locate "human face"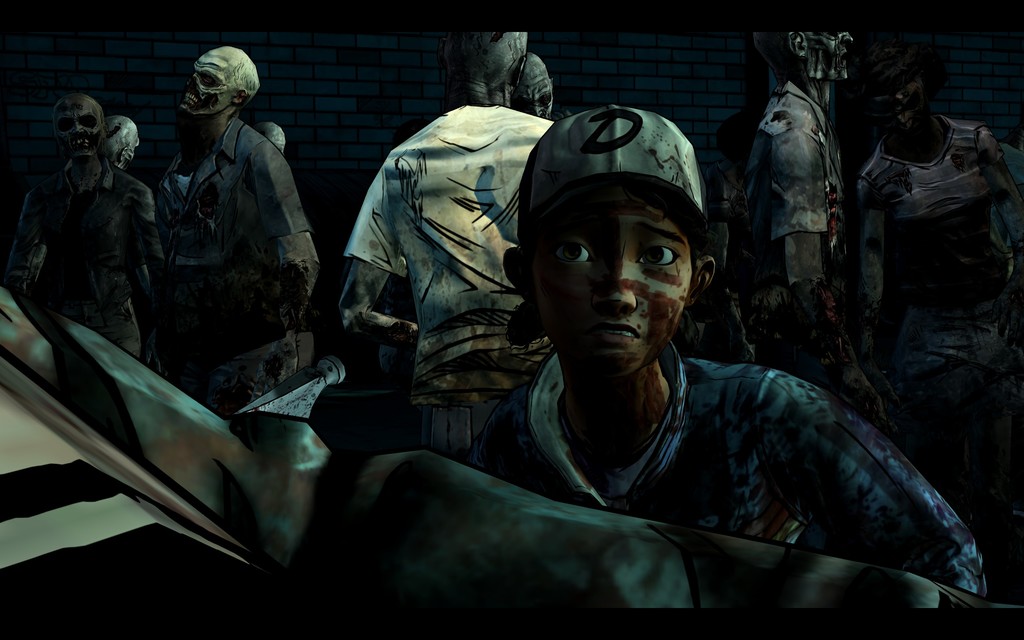
540 199 690 380
